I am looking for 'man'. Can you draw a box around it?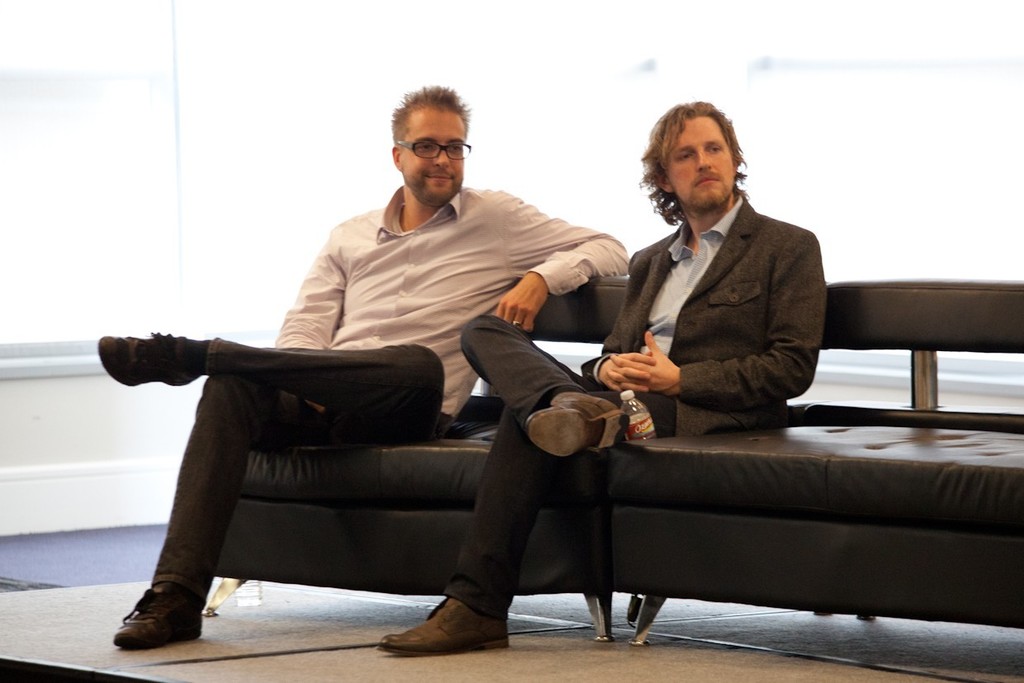
Sure, the bounding box is [left=376, top=97, right=823, bottom=663].
